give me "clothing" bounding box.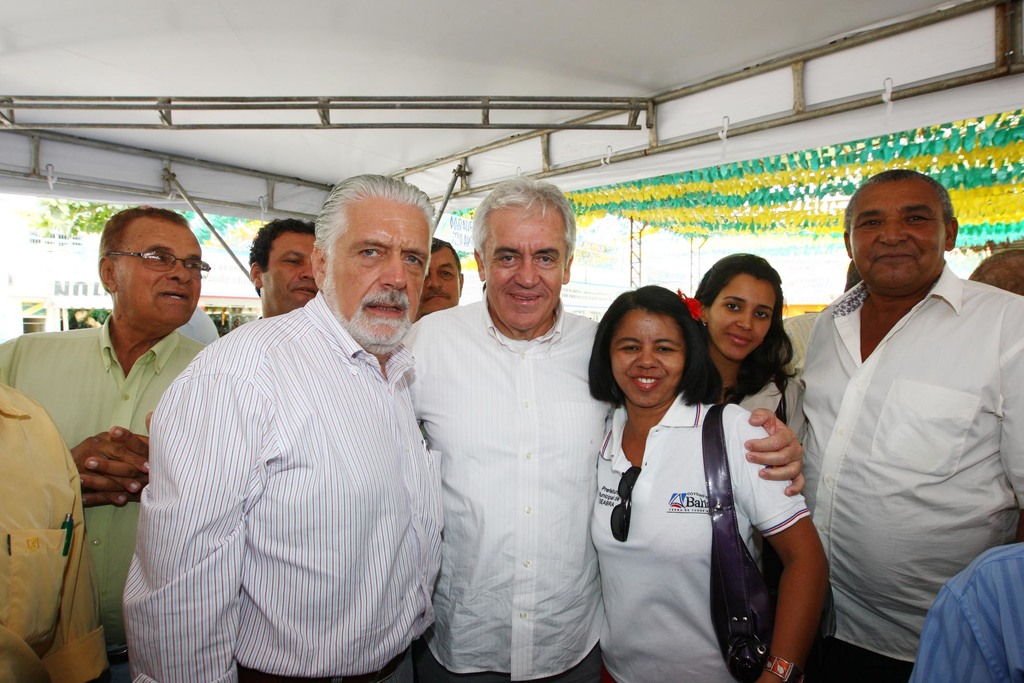
0/316/224/682.
